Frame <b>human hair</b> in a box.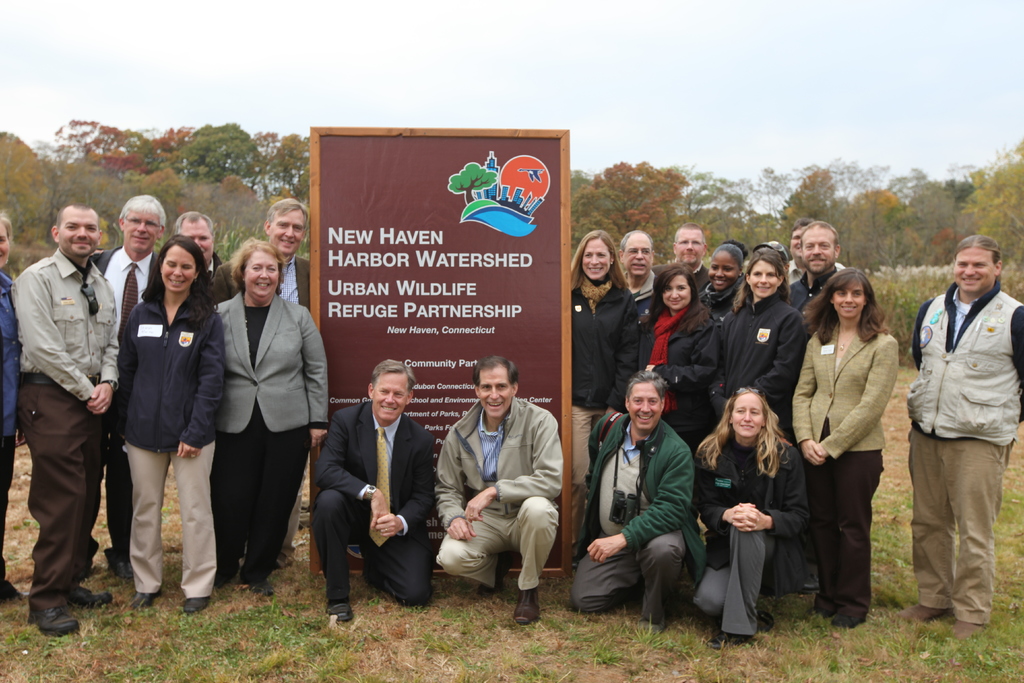
bbox=[119, 197, 166, 241].
